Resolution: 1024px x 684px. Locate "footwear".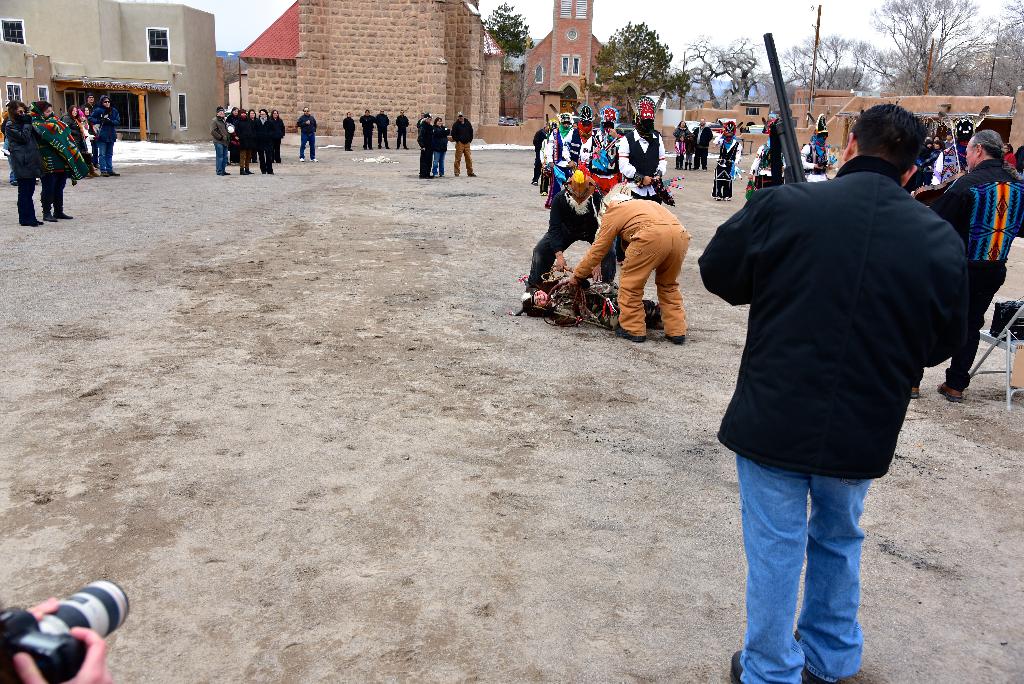
(x1=440, y1=172, x2=445, y2=177).
